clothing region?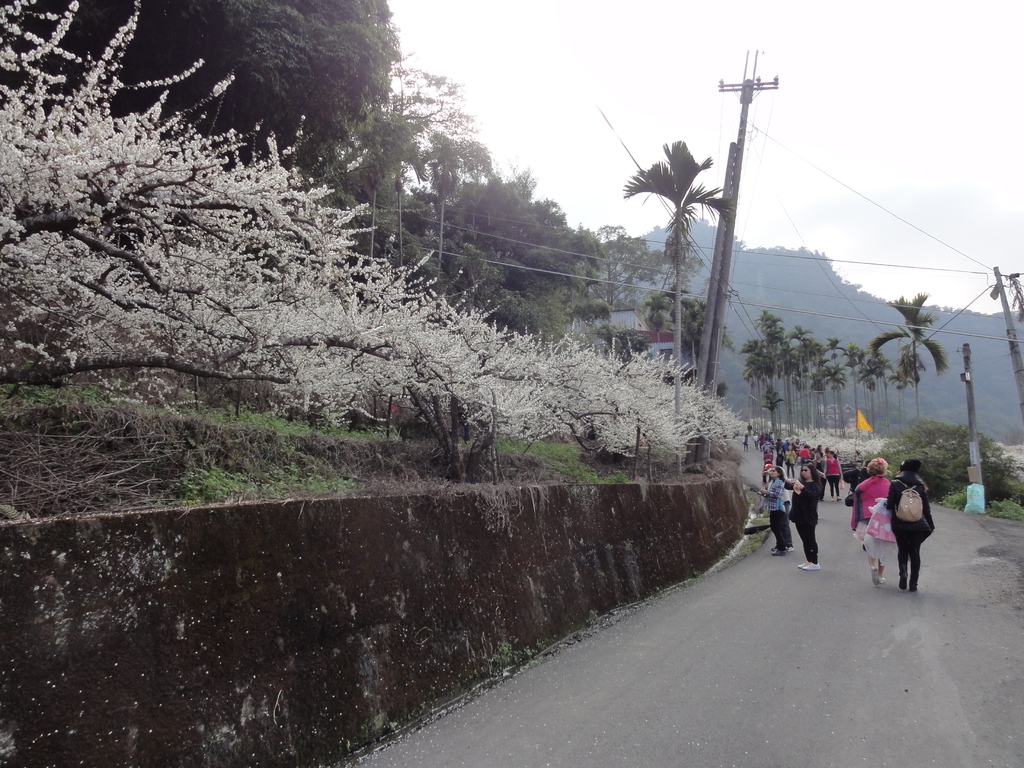
<bbox>781, 468, 829, 568</bbox>
